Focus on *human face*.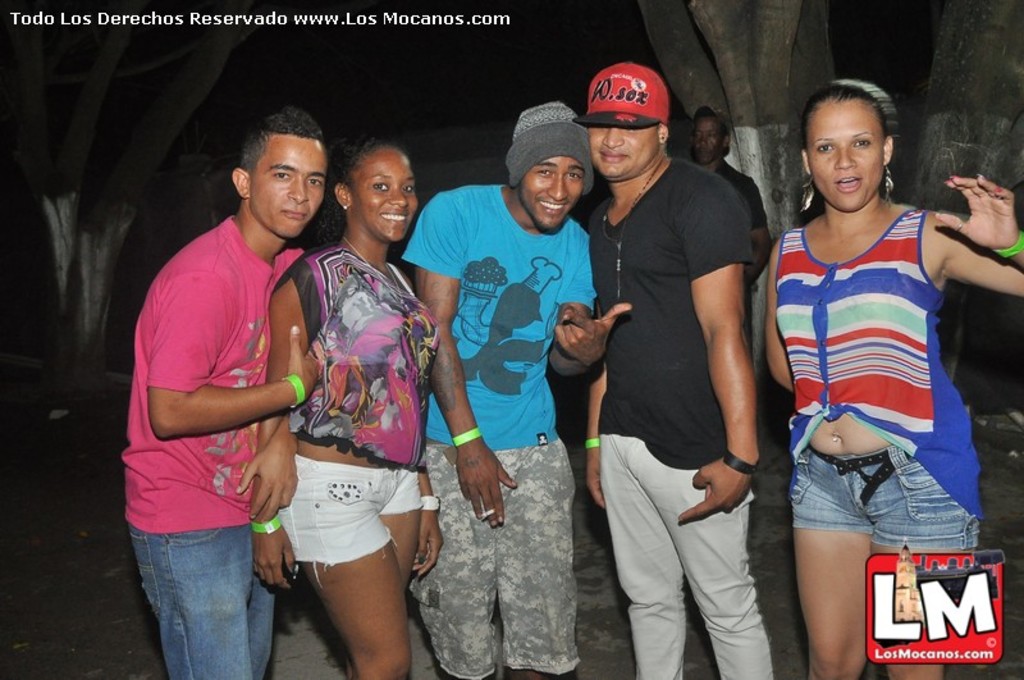
Focused at detection(690, 122, 717, 160).
